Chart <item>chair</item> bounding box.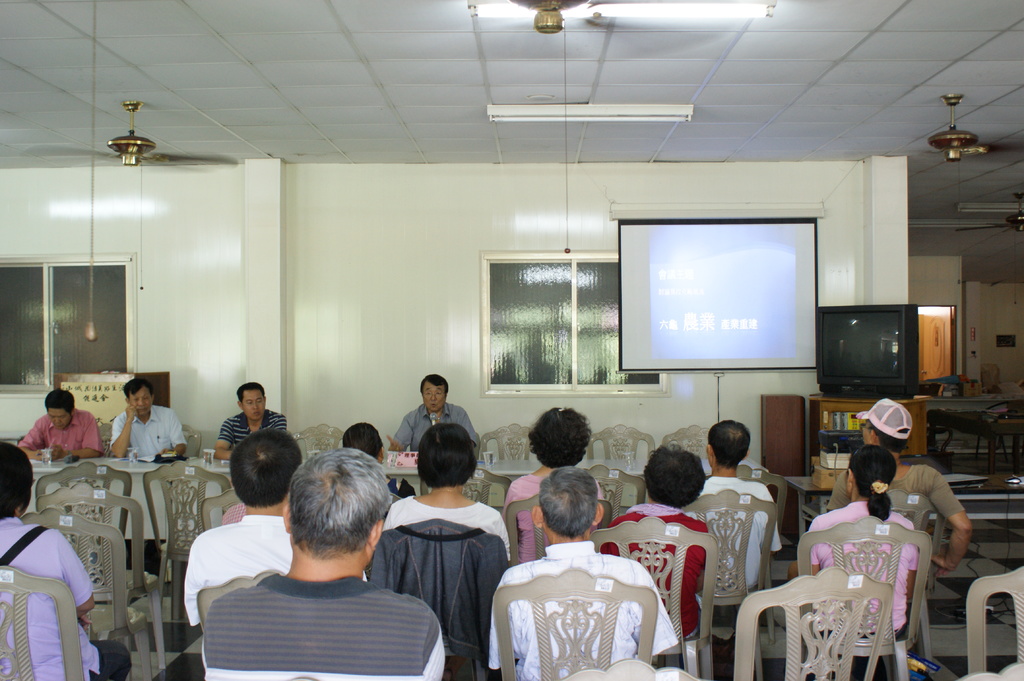
Charted: <bbox>504, 491, 611, 571</bbox>.
